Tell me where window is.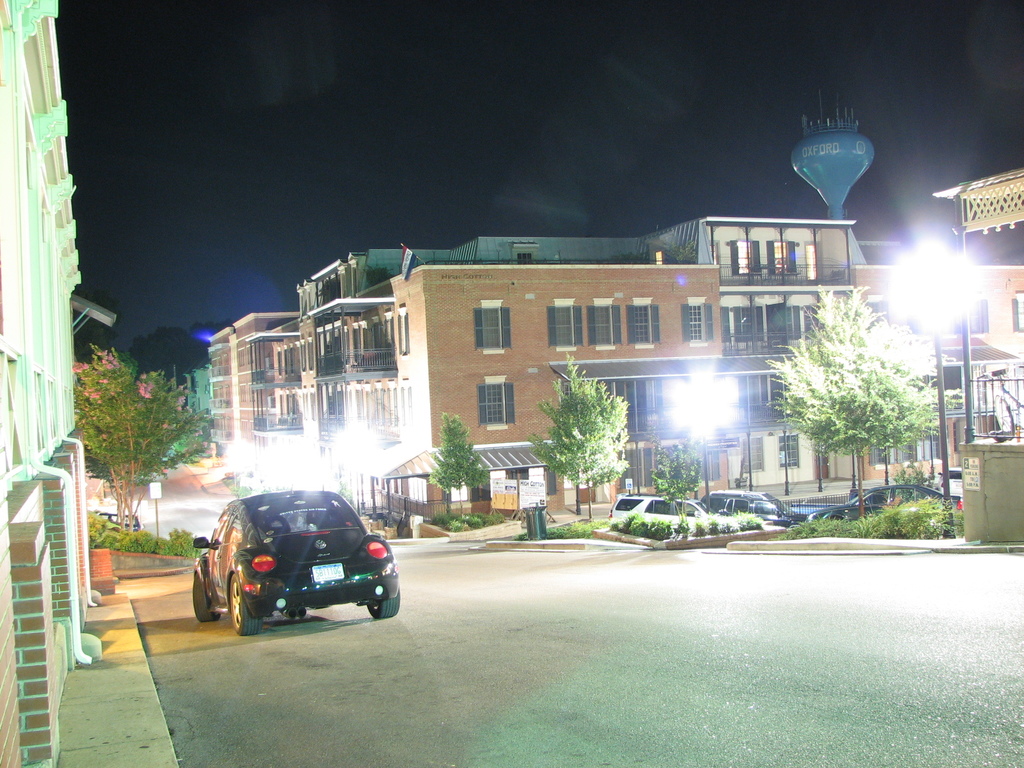
window is at bbox=(476, 377, 514, 433).
